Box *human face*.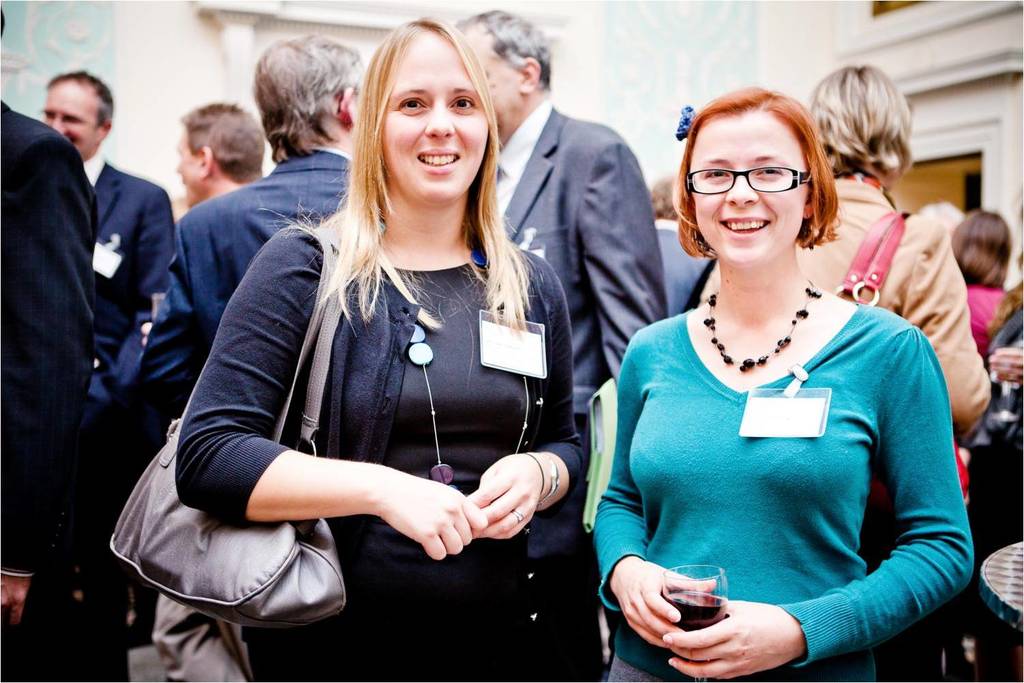
l=37, t=71, r=101, b=160.
